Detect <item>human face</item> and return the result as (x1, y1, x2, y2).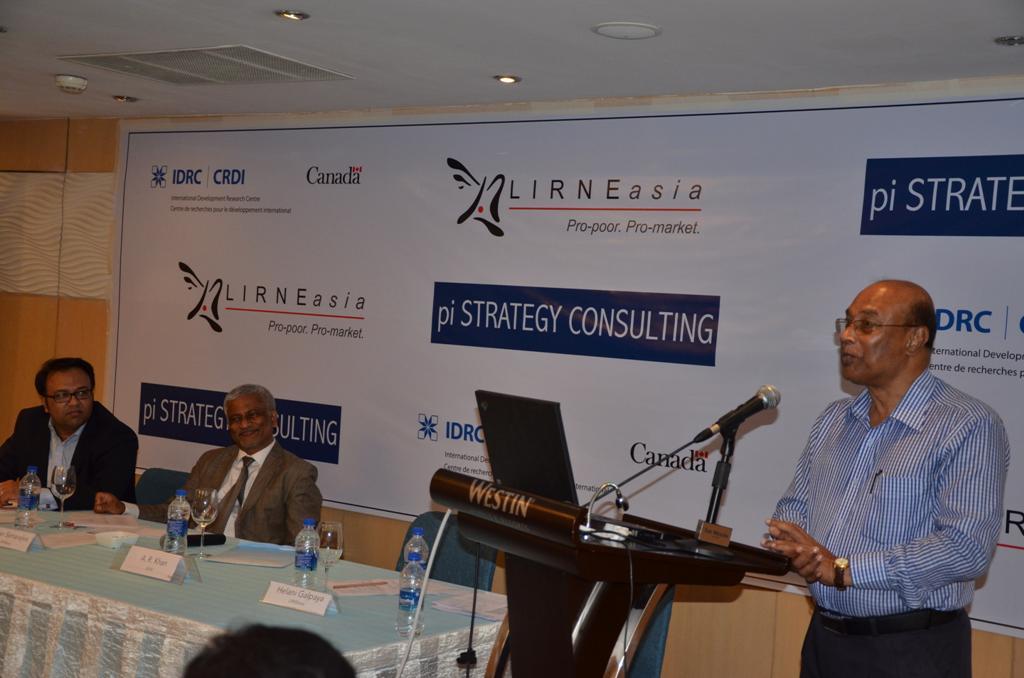
(225, 395, 275, 445).
